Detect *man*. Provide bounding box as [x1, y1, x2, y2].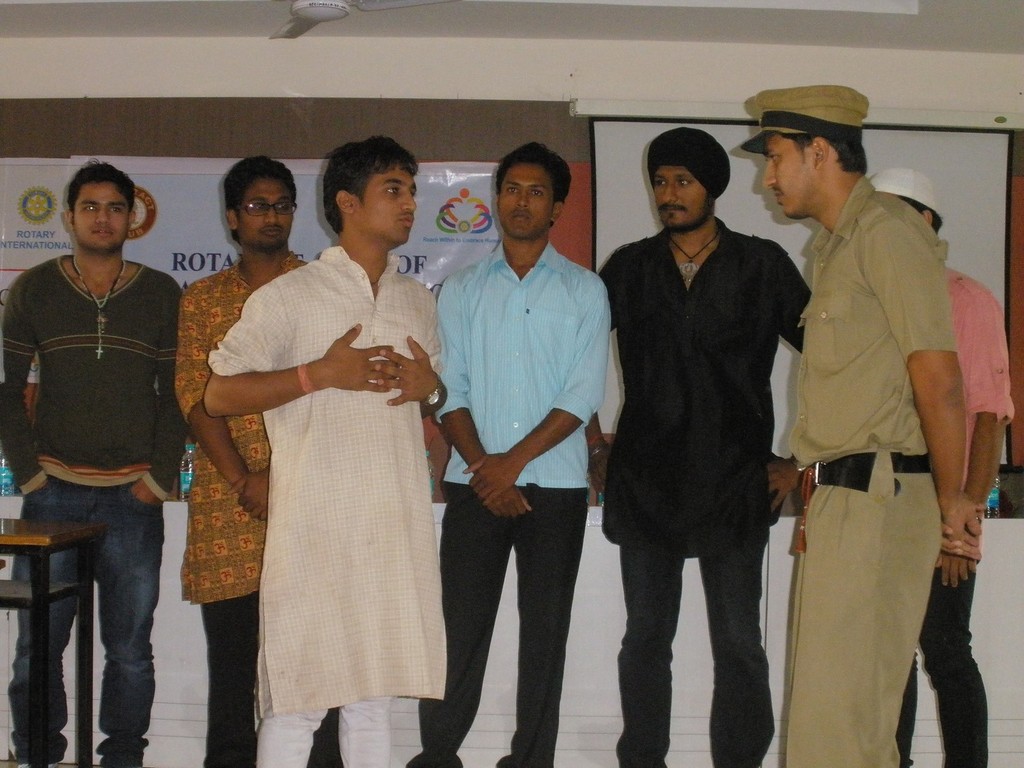
[736, 81, 964, 767].
